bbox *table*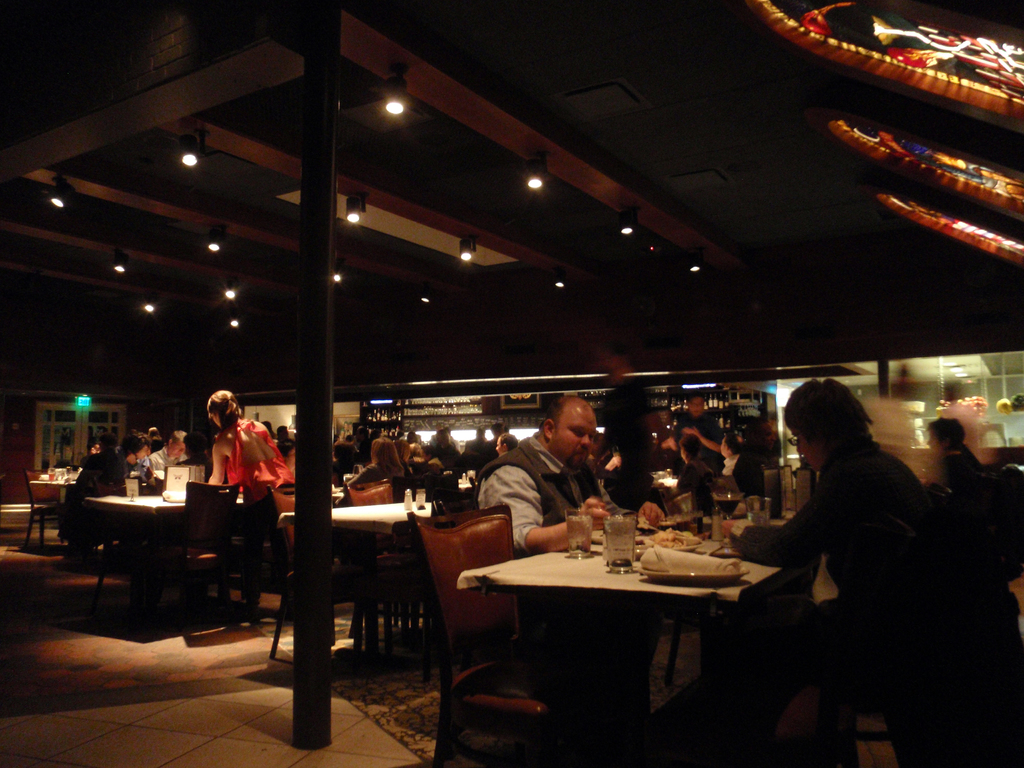
bbox=[88, 486, 189, 602]
